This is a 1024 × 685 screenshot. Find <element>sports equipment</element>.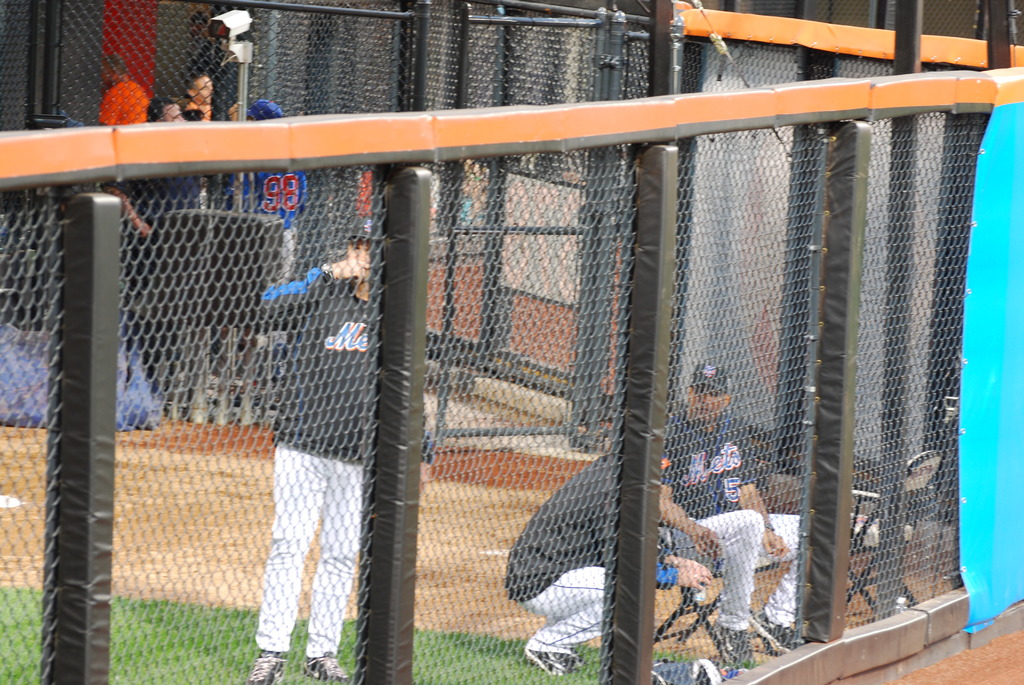
Bounding box: bbox(244, 650, 285, 684).
